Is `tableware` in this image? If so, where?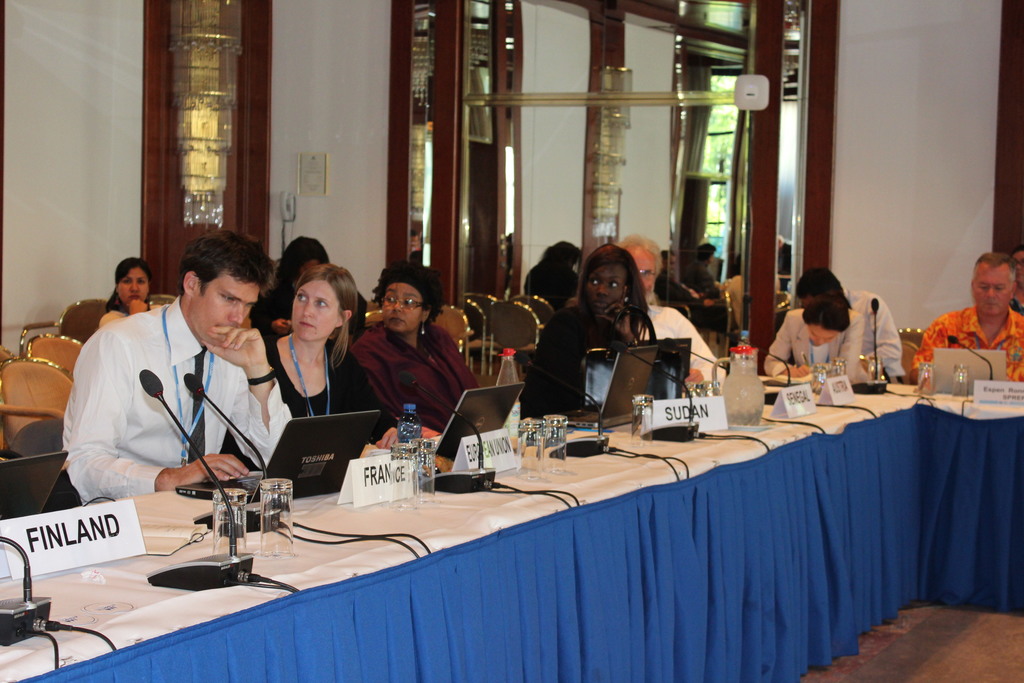
Yes, at <region>387, 441, 422, 509</region>.
